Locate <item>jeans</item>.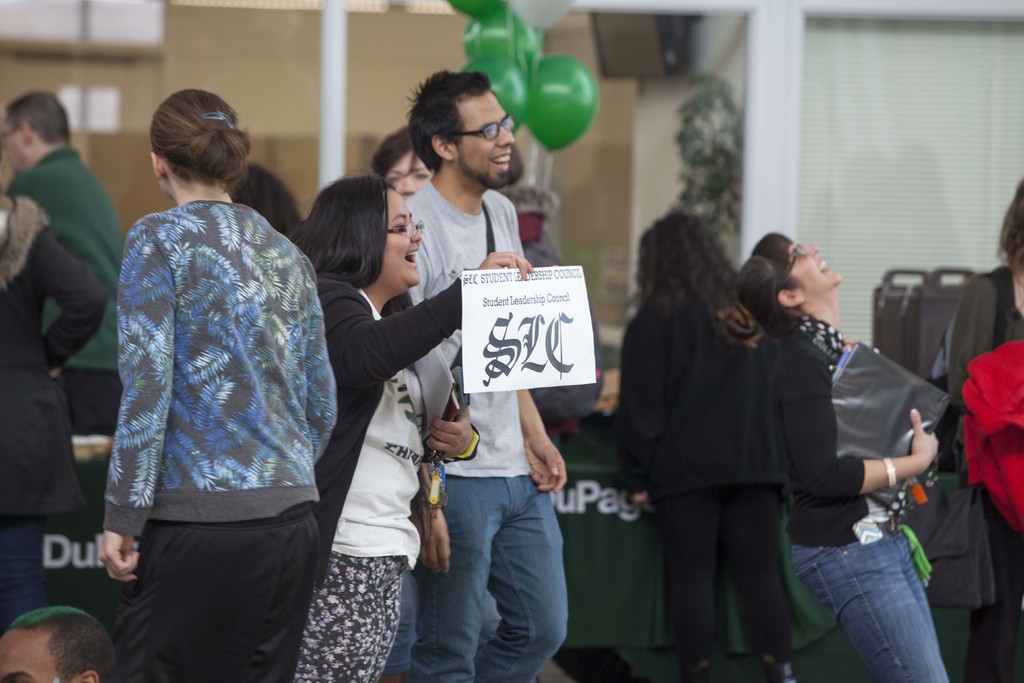
Bounding box: {"x1": 0, "y1": 516, "x2": 49, "y2": 639}.
